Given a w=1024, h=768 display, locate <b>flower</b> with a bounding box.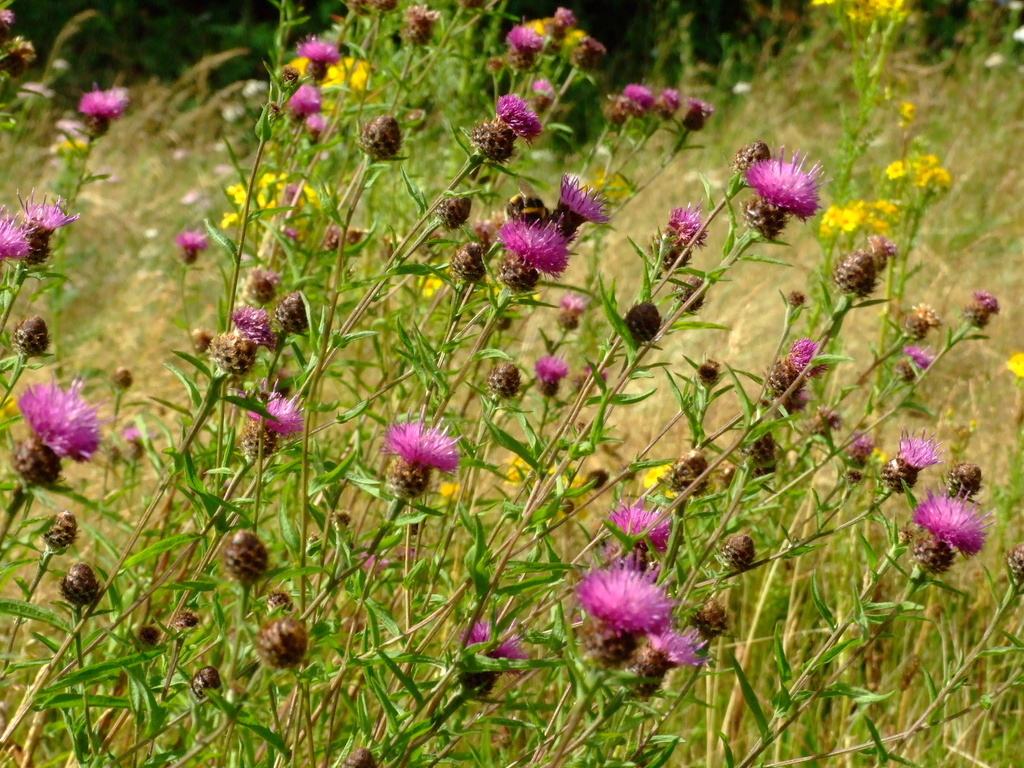
Located: (x1=21, y1=192, x2=73, y2=240).
